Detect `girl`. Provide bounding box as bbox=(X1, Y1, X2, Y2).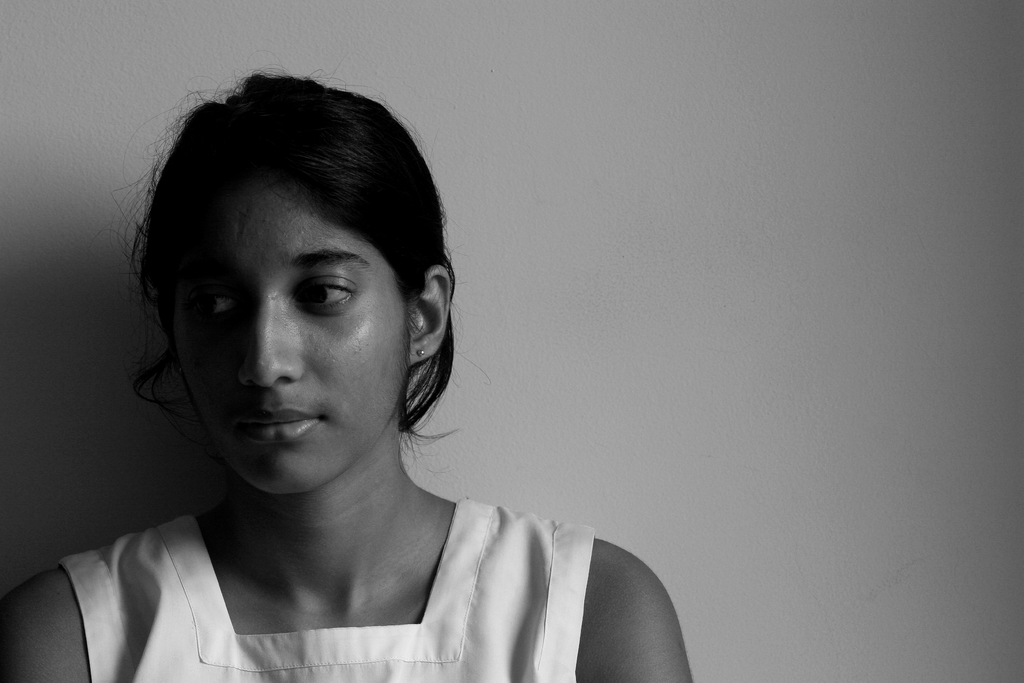
bbox=(0, 44, 693, 682).
